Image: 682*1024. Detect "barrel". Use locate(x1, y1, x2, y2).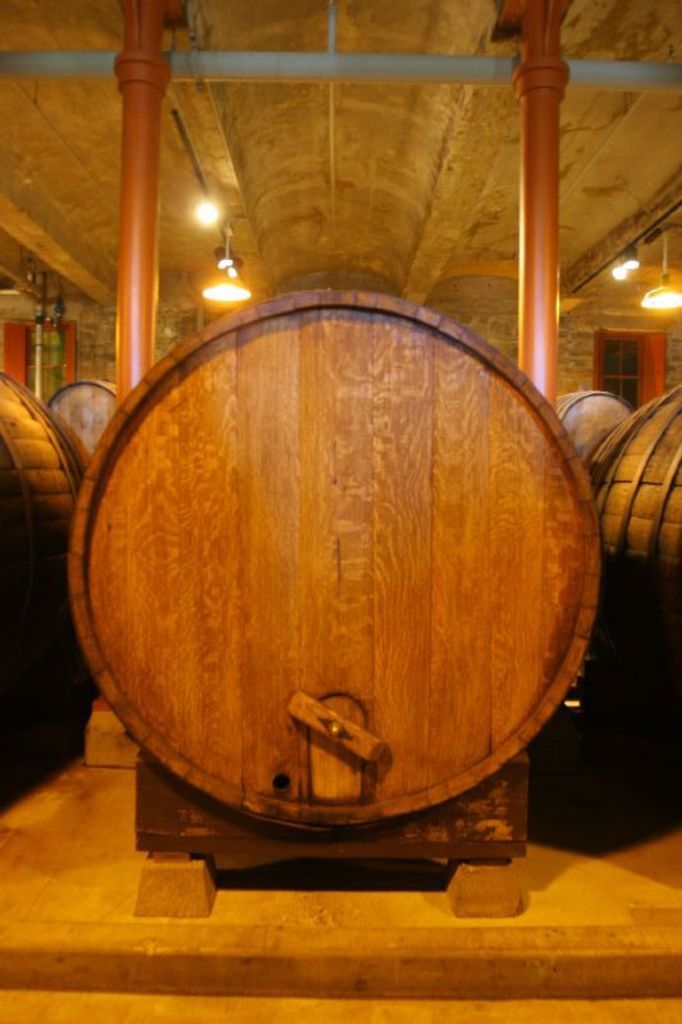
locate(0, 367, 109, 755).
